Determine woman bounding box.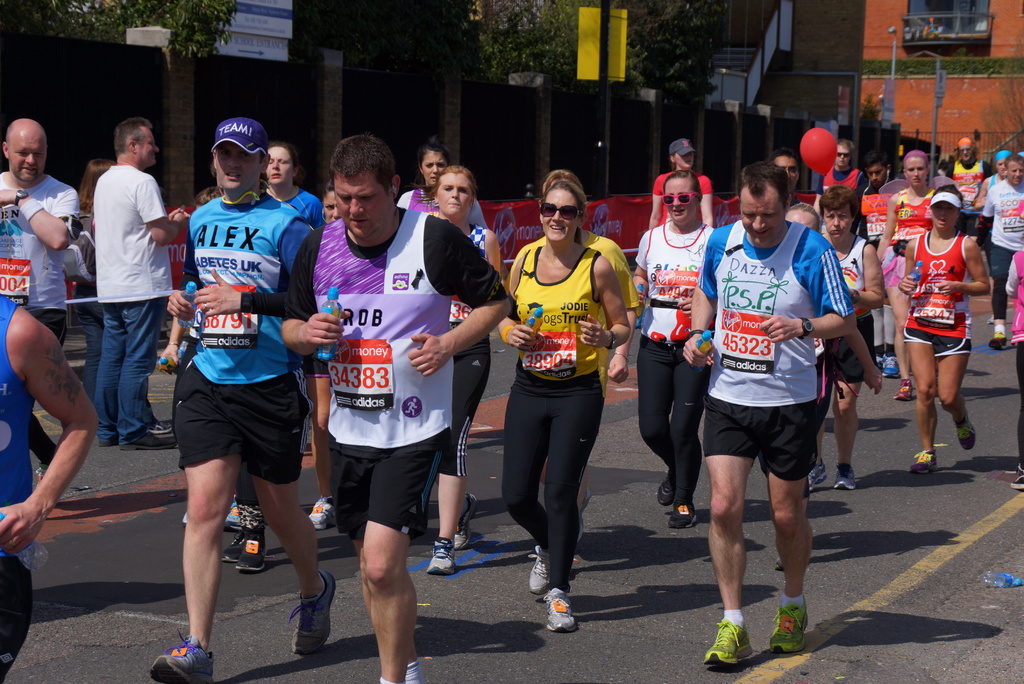
Determined: (485,168,632,612).
